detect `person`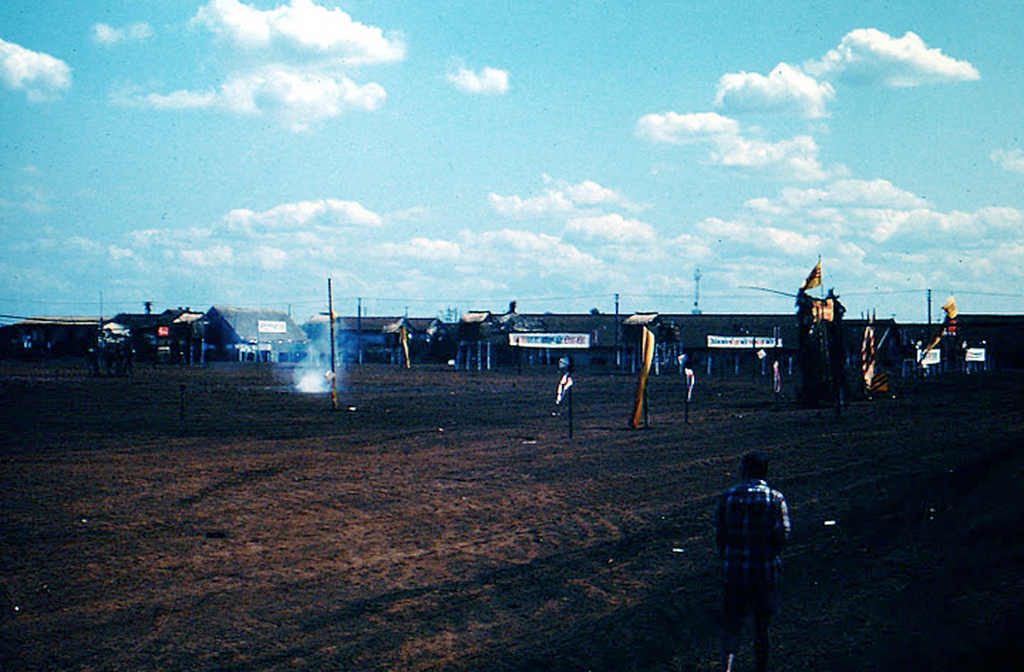
(left=704, top=454, right=792, bottom=671)
